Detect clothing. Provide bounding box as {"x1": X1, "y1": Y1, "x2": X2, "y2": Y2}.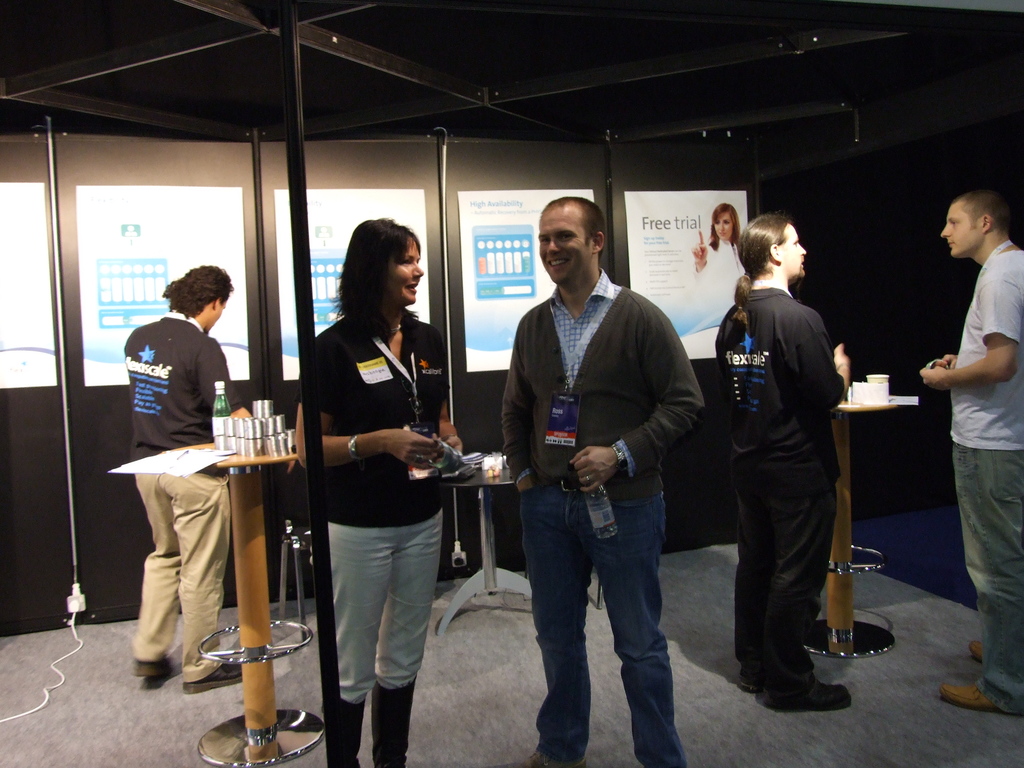
{"x1": 712, "y1": 287, "x2": 845, "y2": 676}.
